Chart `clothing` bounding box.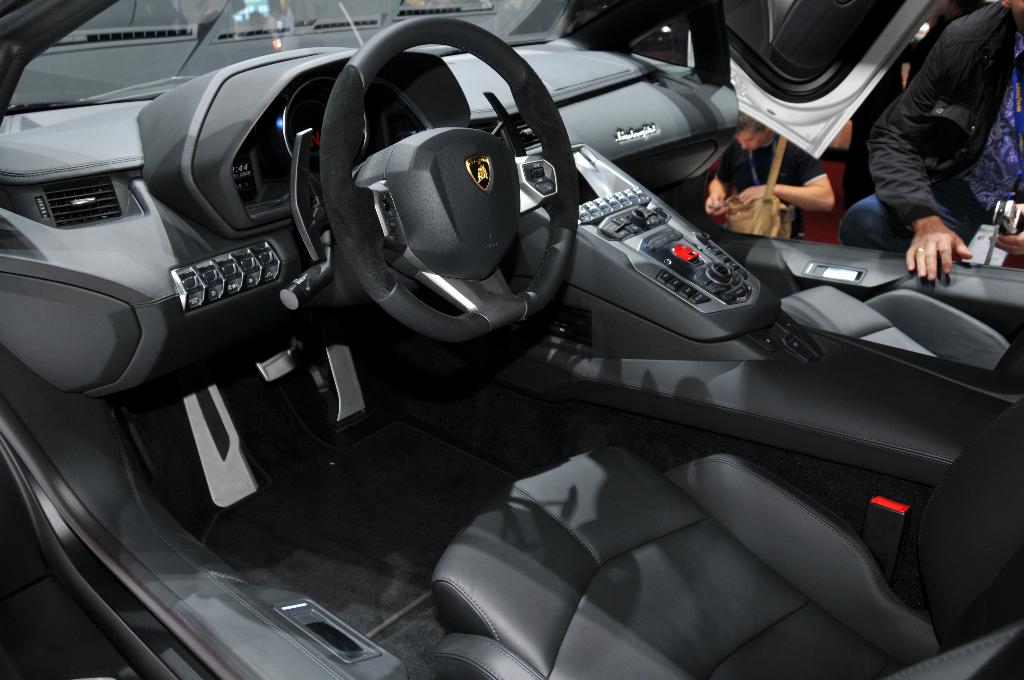
Charted: bbox(716, 133, 829, 235).
